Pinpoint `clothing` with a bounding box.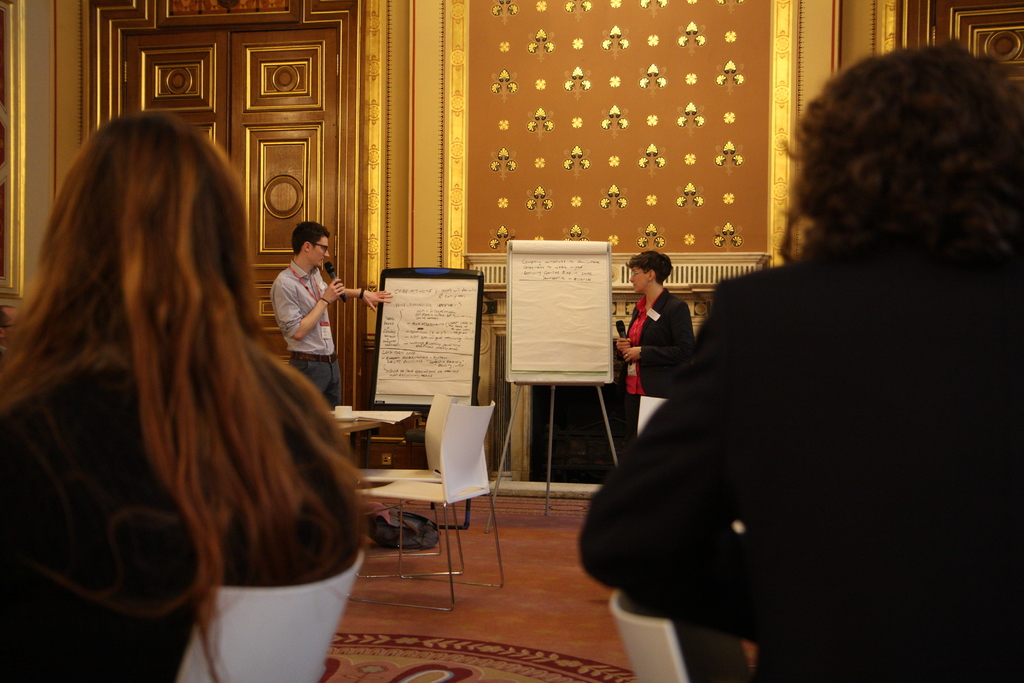
289,338,337,409.
